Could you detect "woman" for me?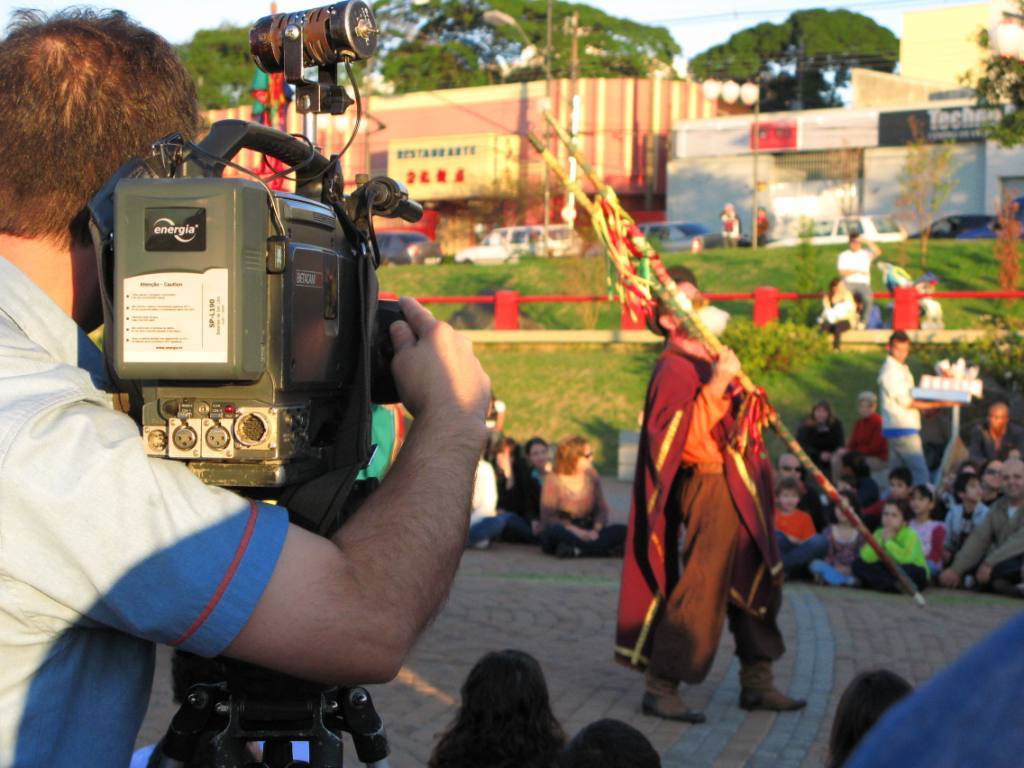
Detection result: 489:441:547:539.
